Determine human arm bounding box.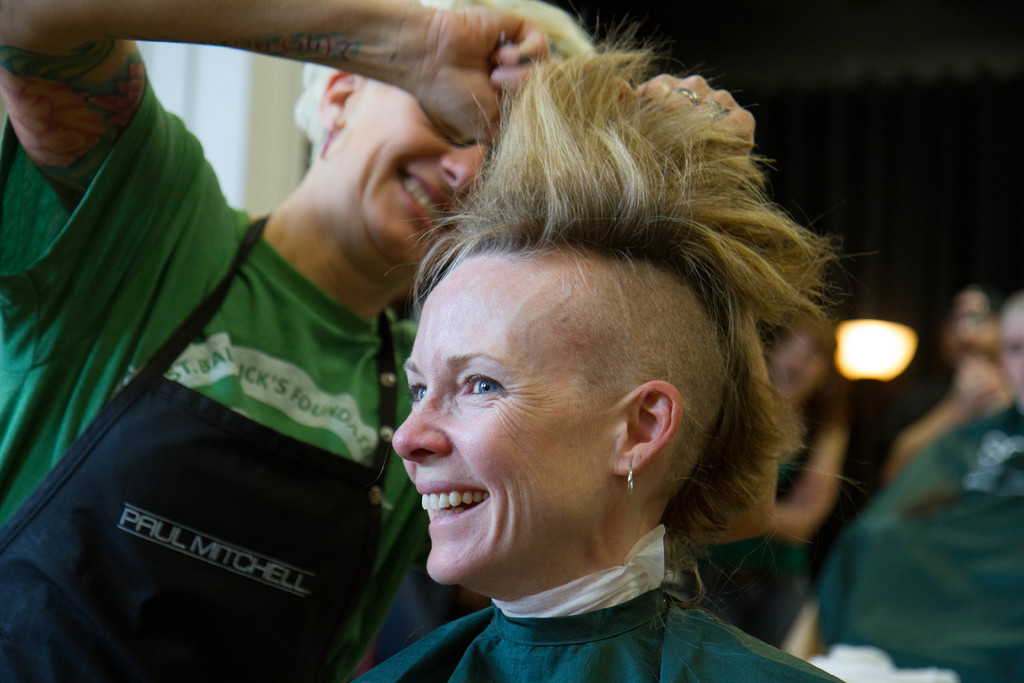
Determined: bbox(677, 613, 869, 682).
